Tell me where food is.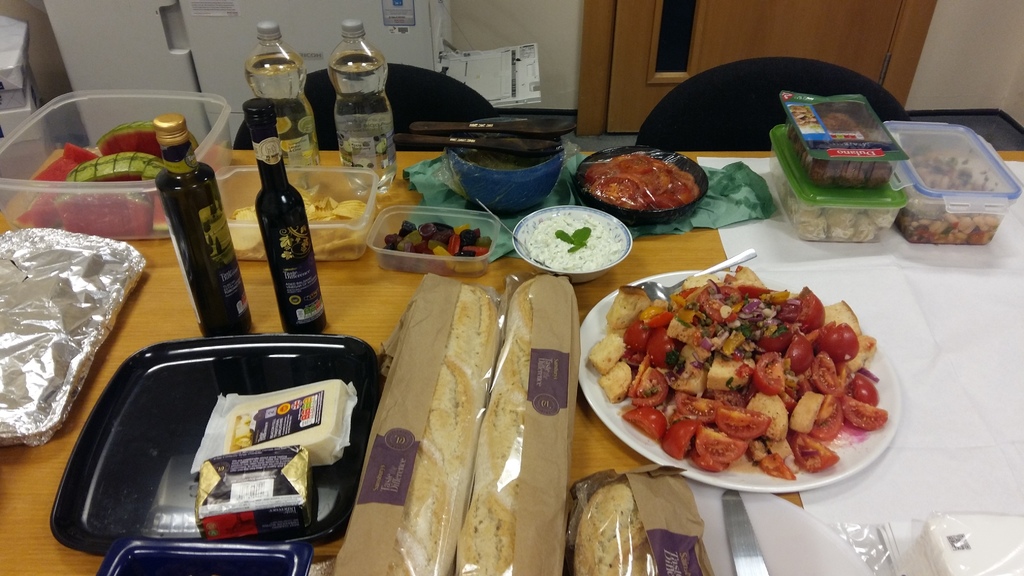
food is at x1=897, y1=151, x2=1006, y2=243.
